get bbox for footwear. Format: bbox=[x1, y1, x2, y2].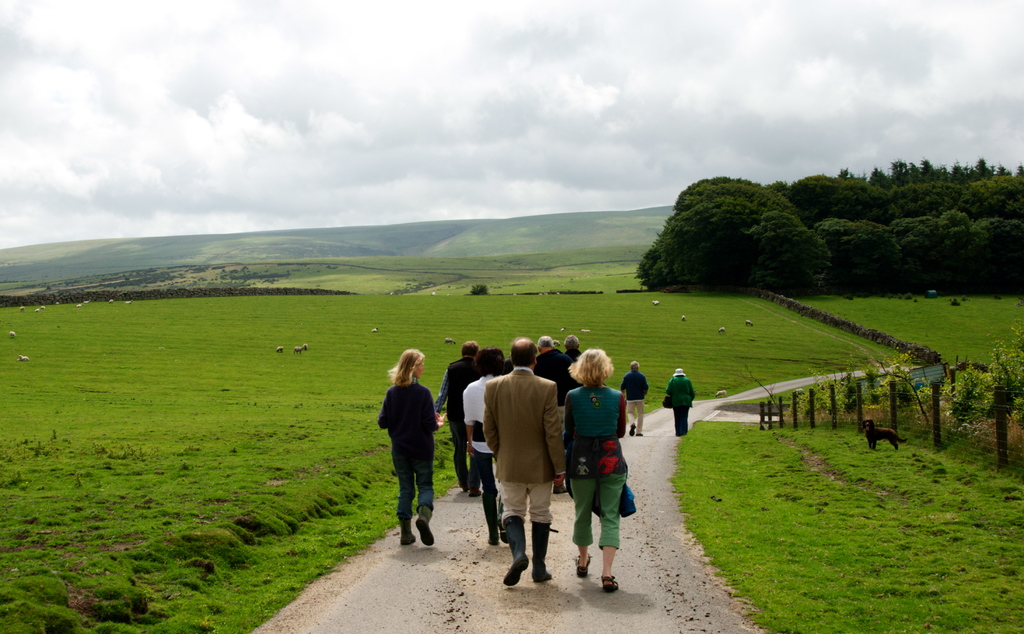
bbox=[635, 430, 644, 436].
